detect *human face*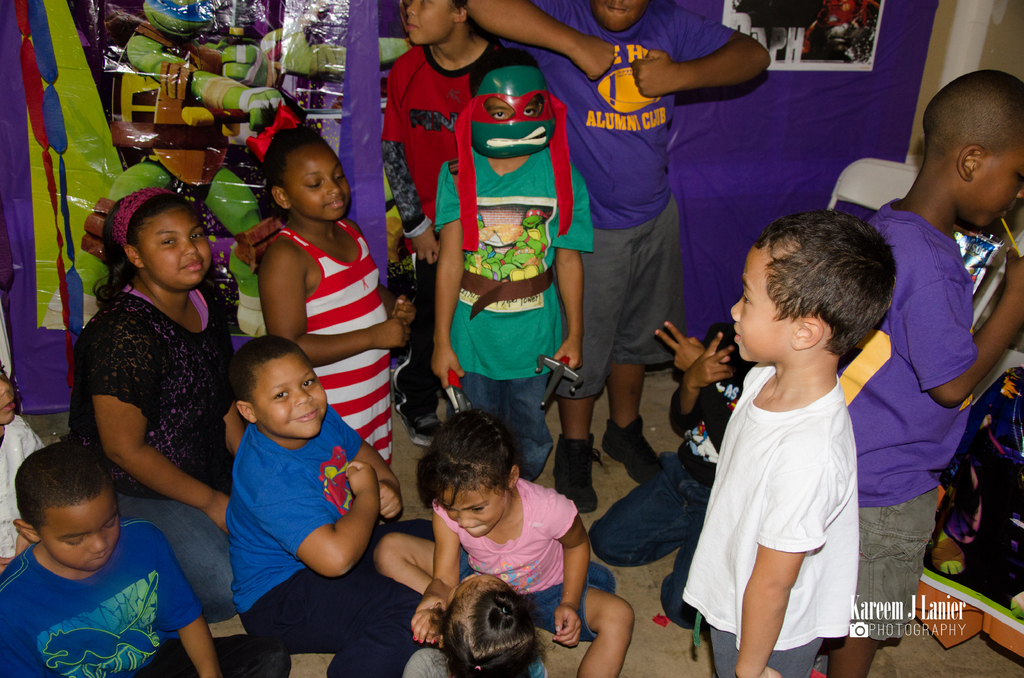
<region>441, 483, 510, 535</region>
